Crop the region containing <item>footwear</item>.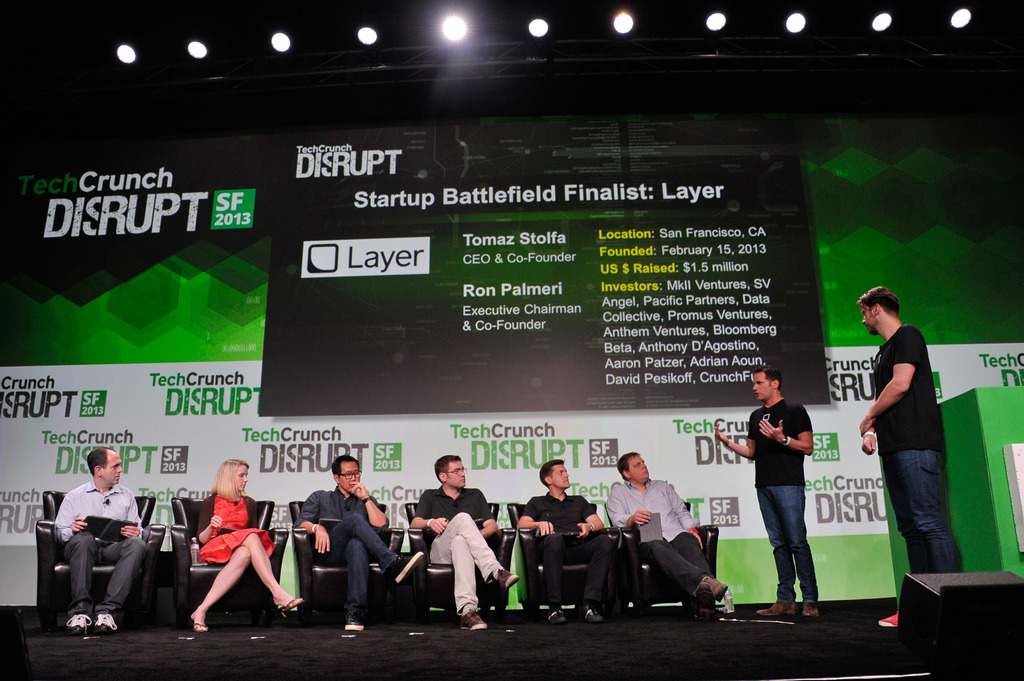
Crop region: region(279, 599, 305, 624).
